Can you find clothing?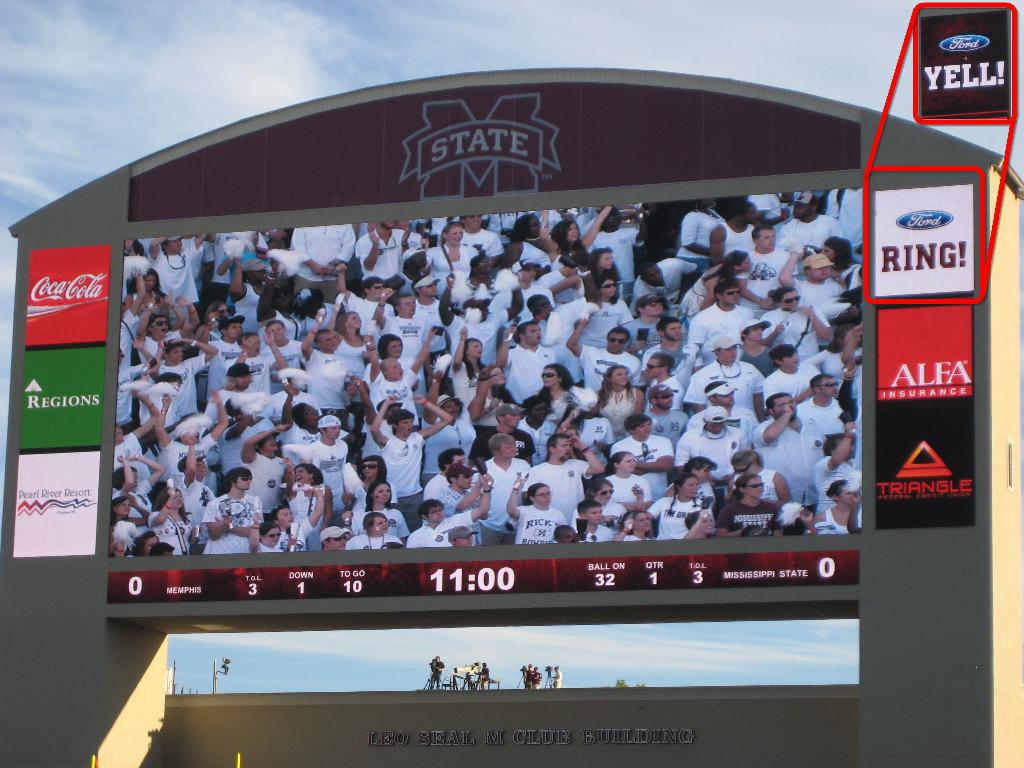
Yes, bounding box: bbox(351, 508, 410, 537).
